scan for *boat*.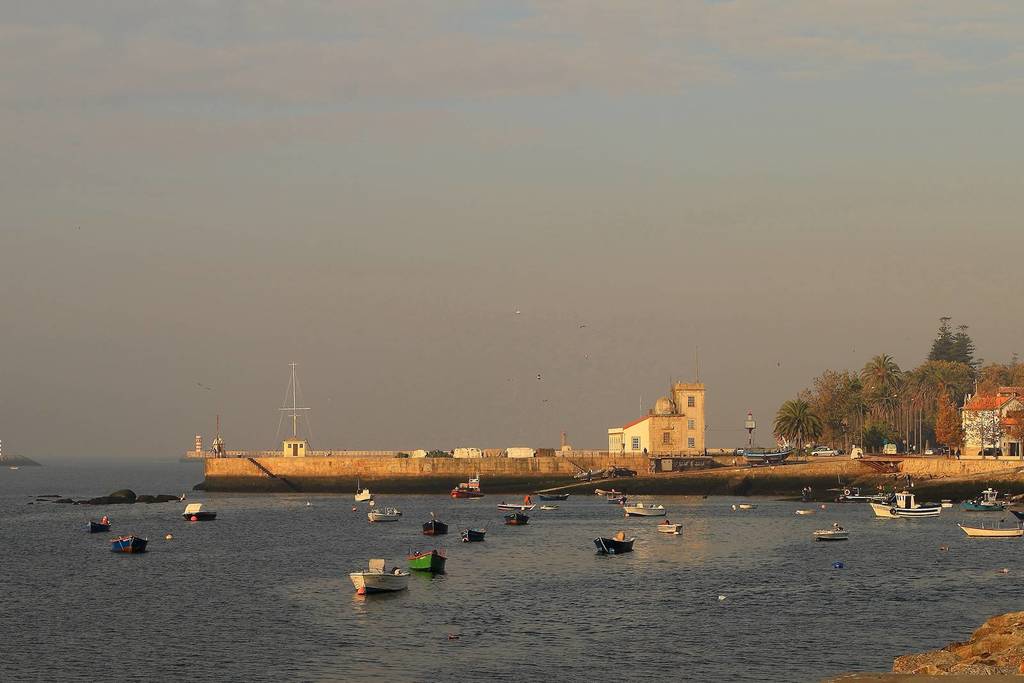
Scan result: bbox(960, 513, 1023, 541).
